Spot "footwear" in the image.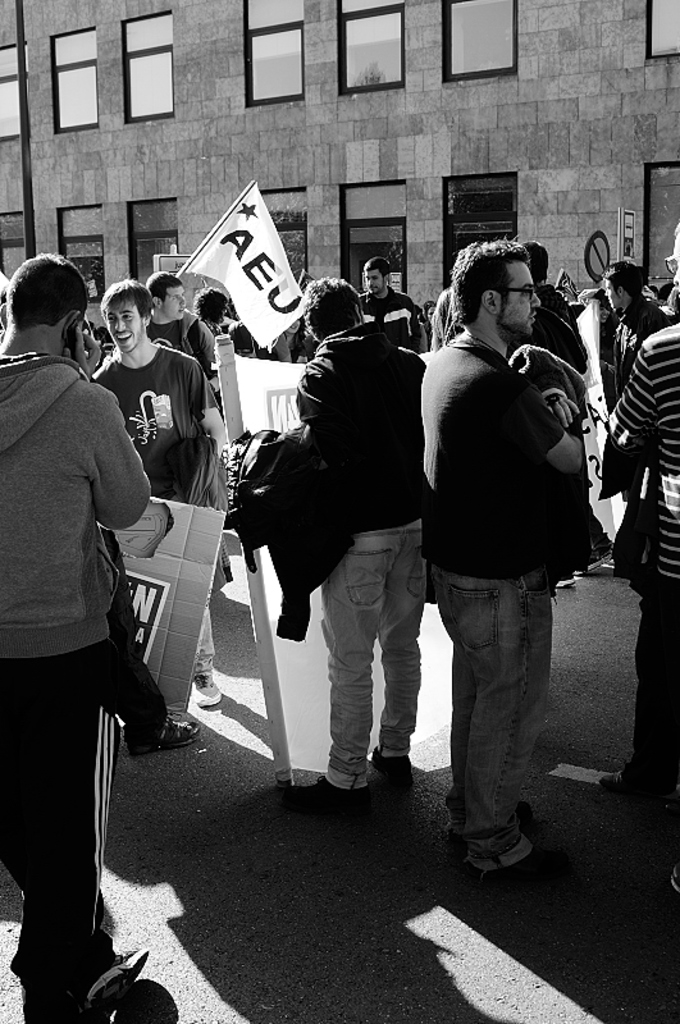
"footwear" found at {"left": 188, "top": 677, "right": 223, "bottom": 709}.
